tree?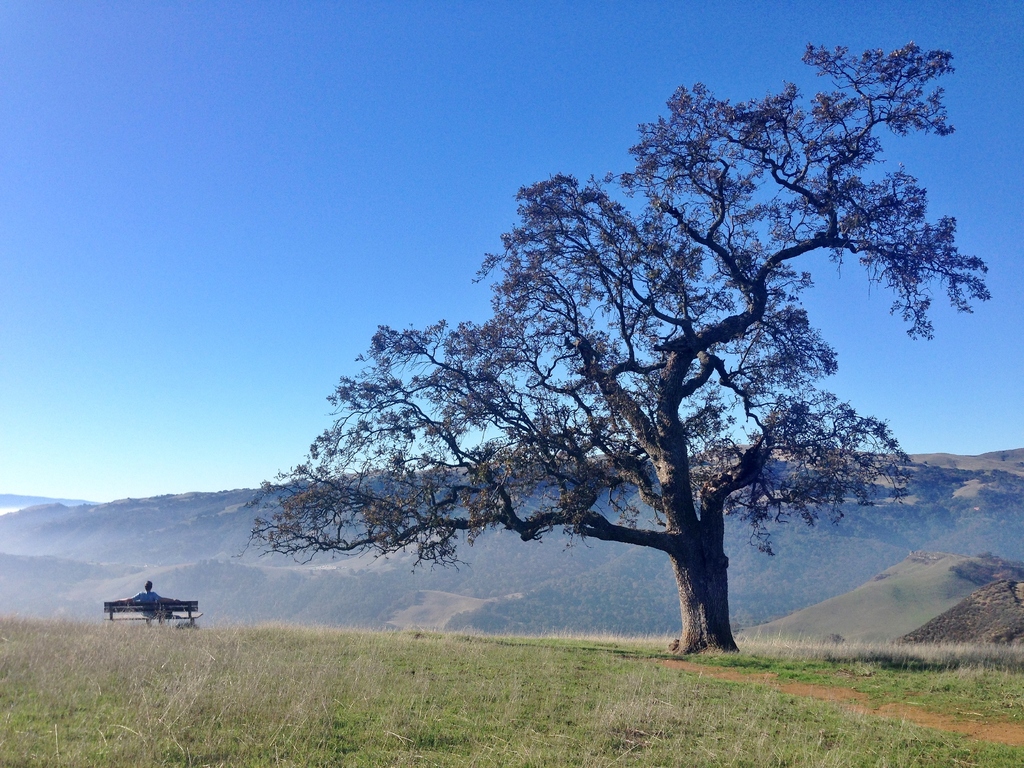
{"left": 262, "top": 60, "right": 952, "bottom": 662}
